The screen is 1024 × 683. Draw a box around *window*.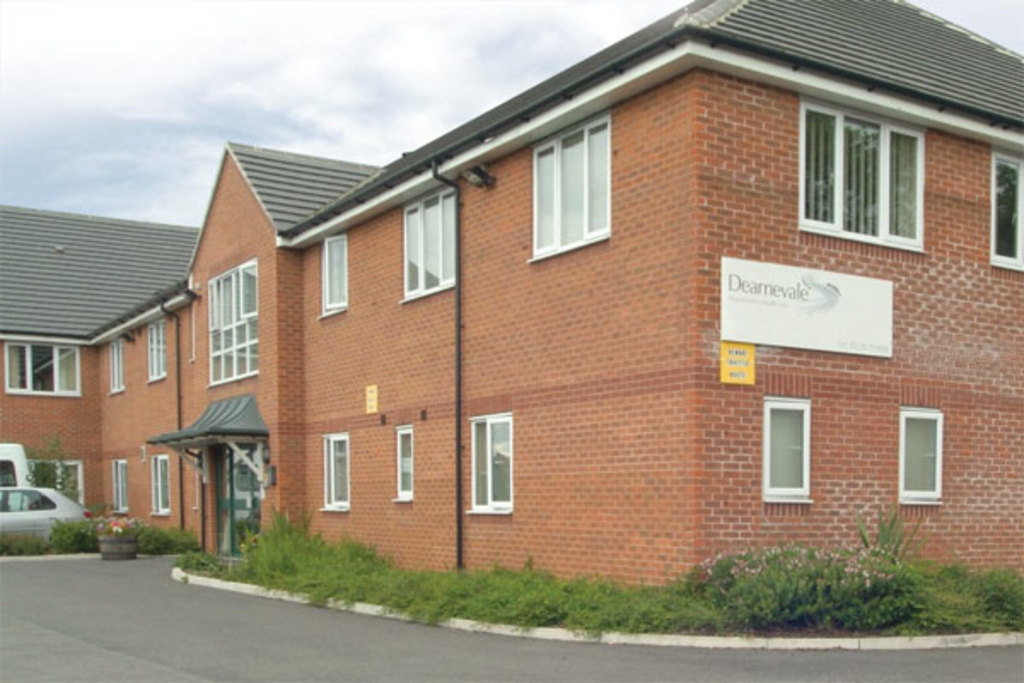
317/236/350/314.
